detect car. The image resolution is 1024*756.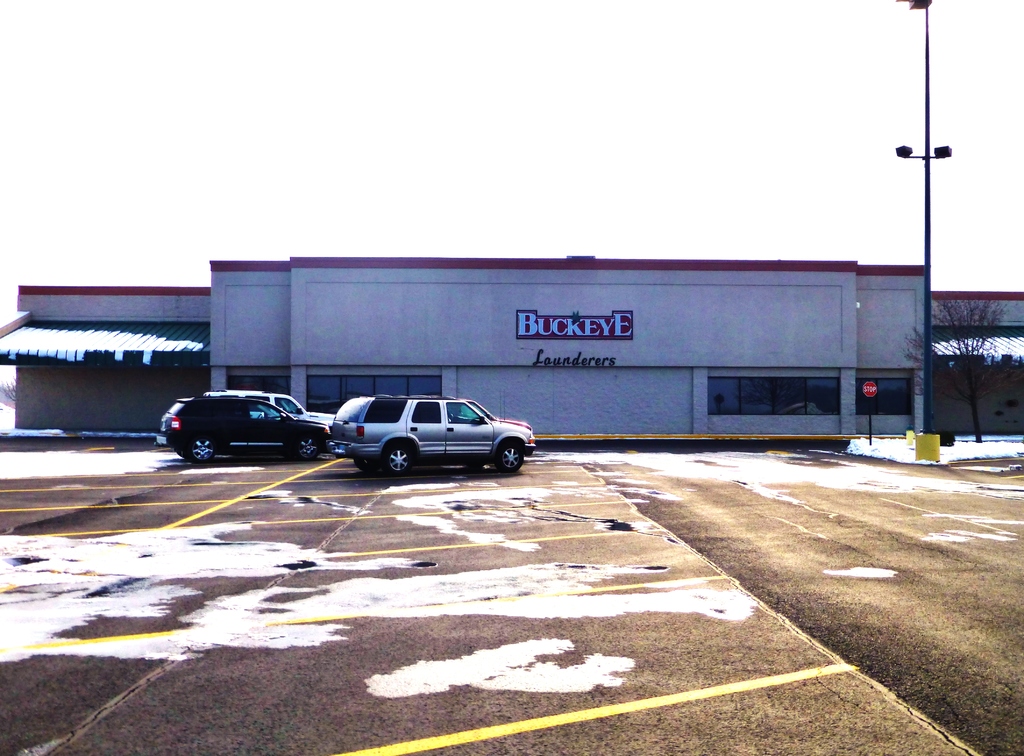
330,393,535,473.
